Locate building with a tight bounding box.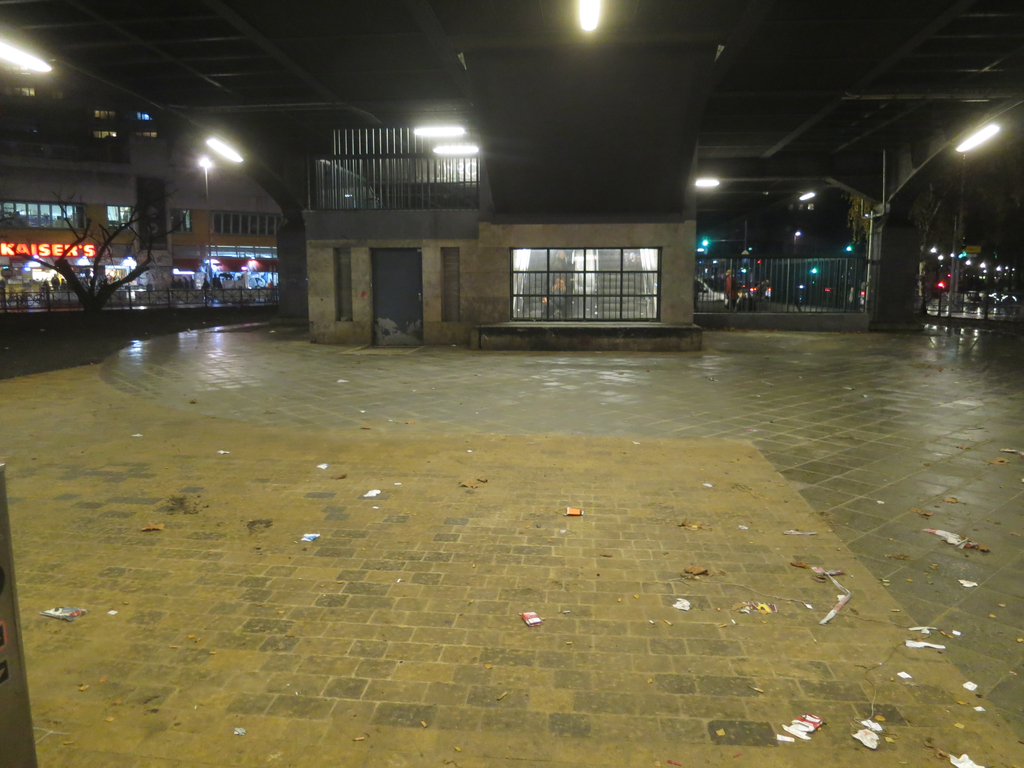
0, 135, 284, 308.
